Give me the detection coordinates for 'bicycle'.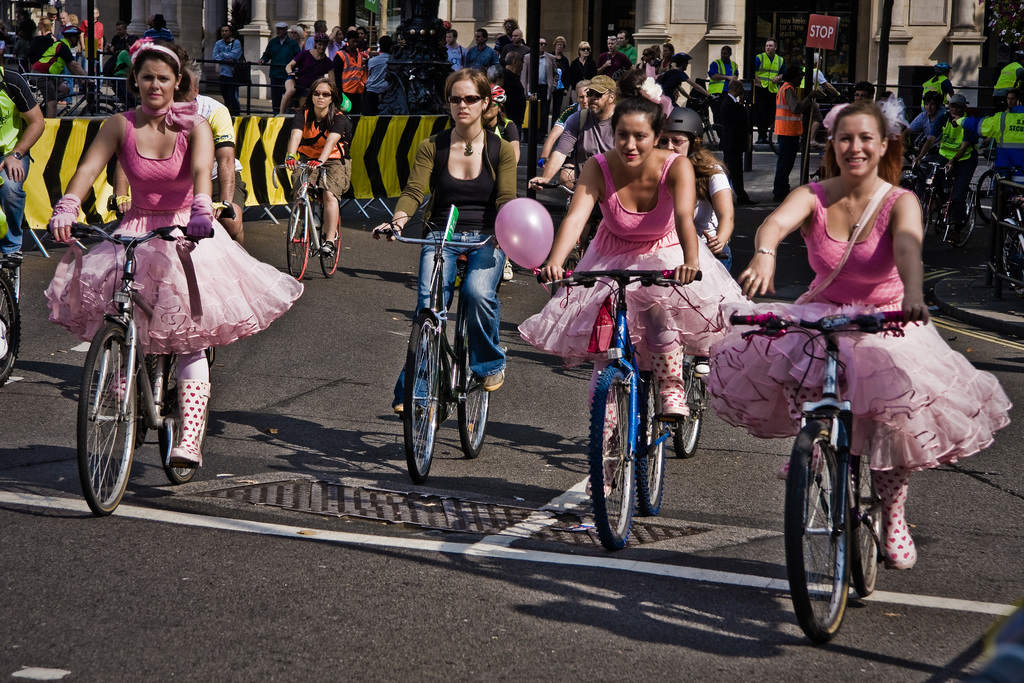
105, 193, 237, 390.
